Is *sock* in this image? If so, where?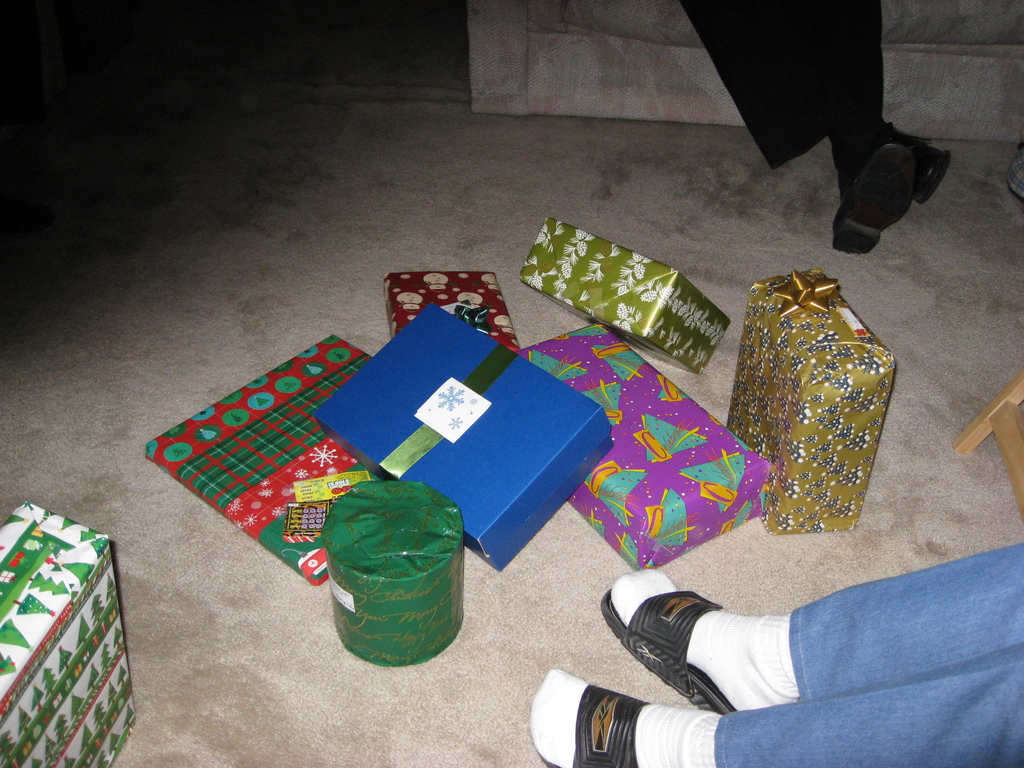
Yes, at locate(531, 666, 721, 767).
